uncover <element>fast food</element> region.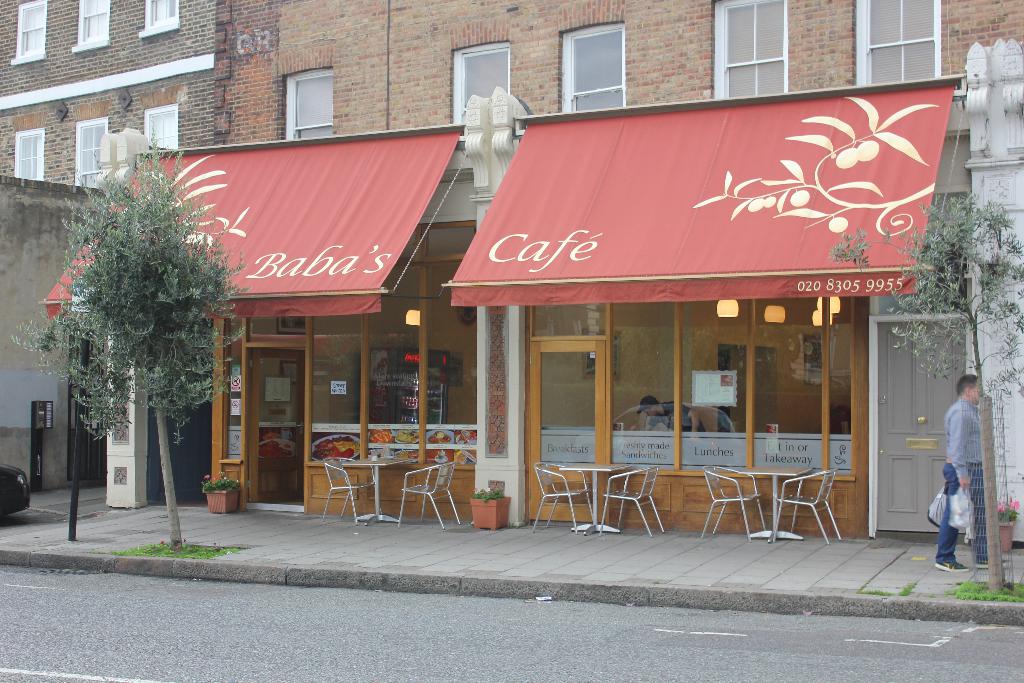
Uncovered: select_region(429, 432, 451, 443).
